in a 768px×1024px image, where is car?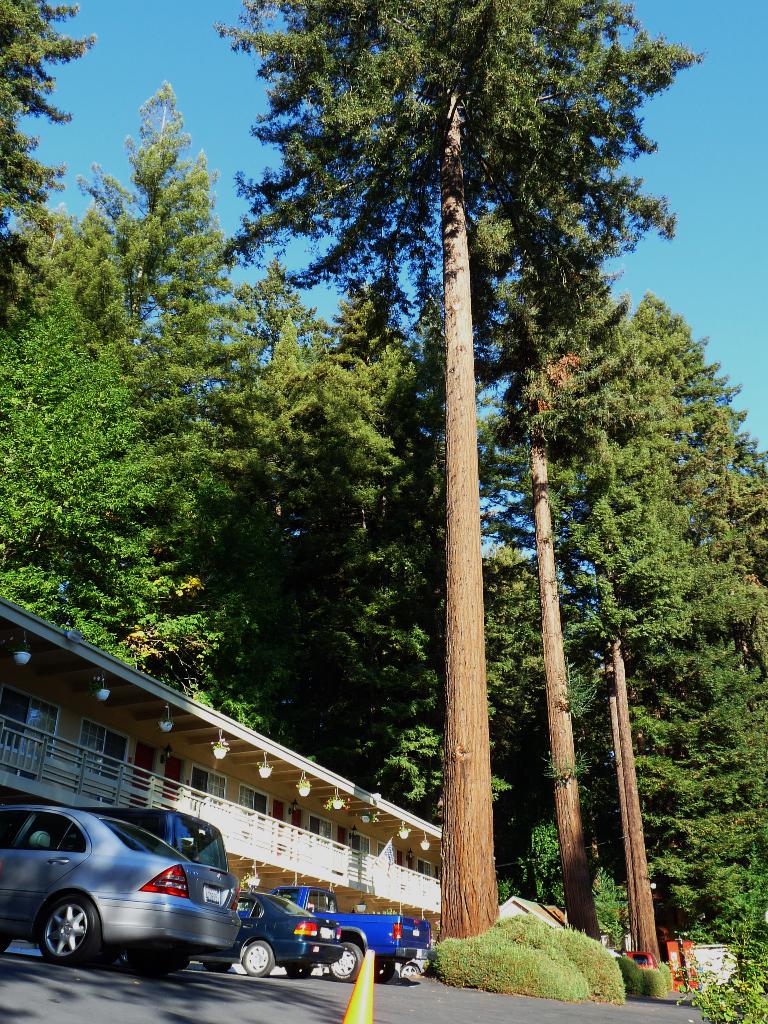
bbox=[237, 877, 339, 982].
